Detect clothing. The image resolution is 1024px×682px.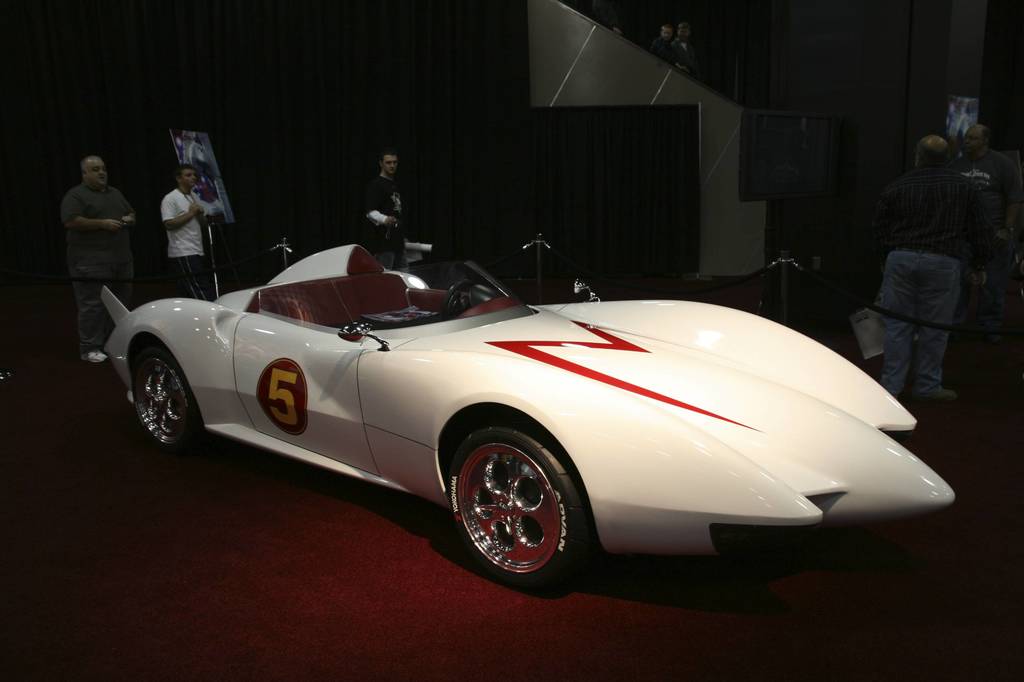
pyautogui.locateOnScreen(158, 182, 205, 296).
